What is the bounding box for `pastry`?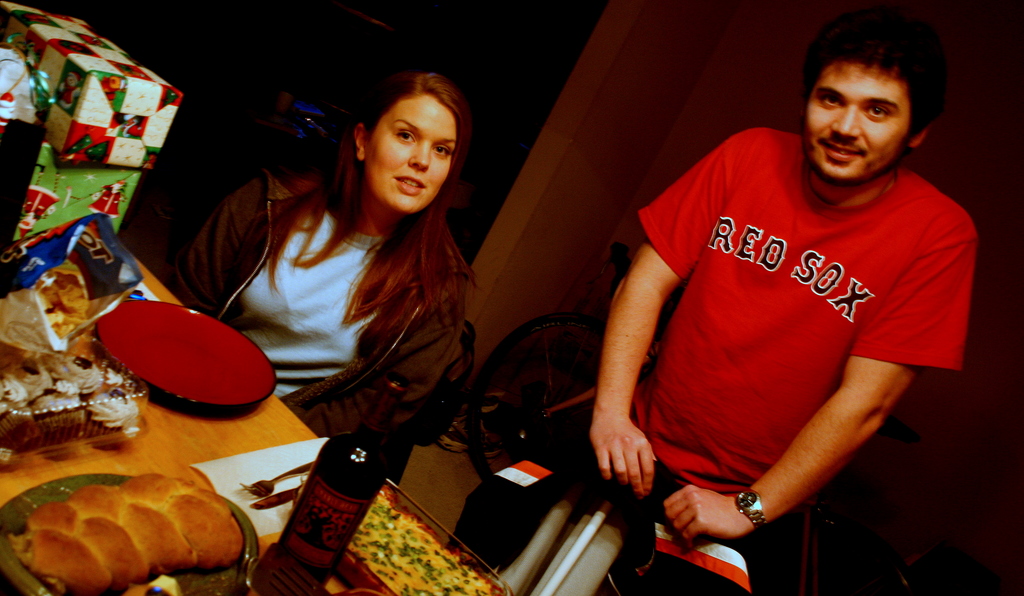
crop(84, 383, 138, 446).
